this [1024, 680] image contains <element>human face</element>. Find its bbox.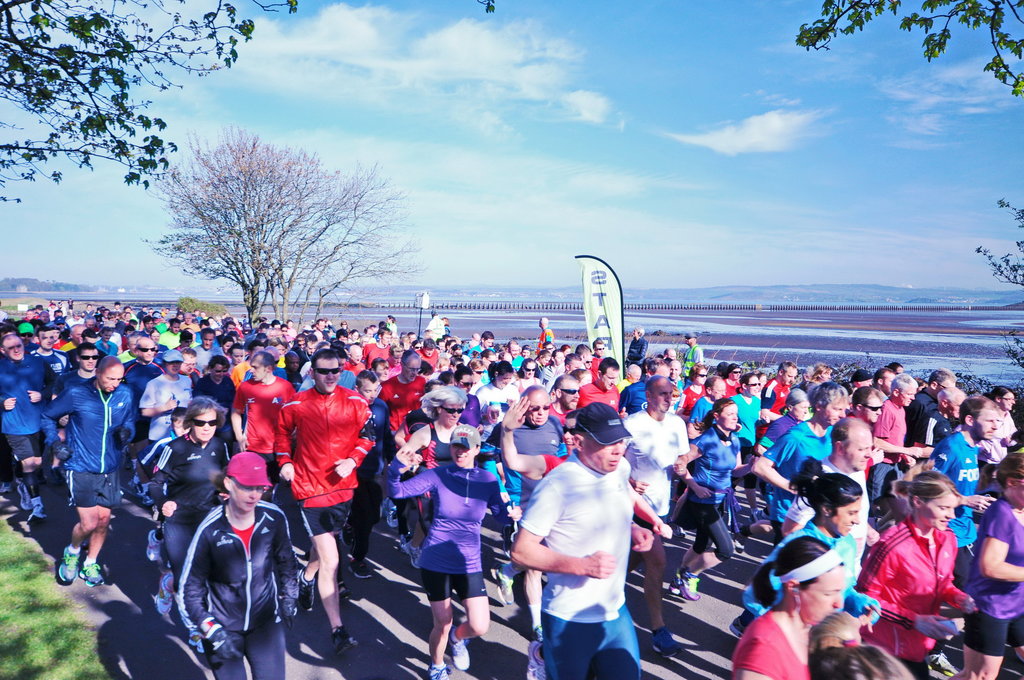
[x1=719, y1=406, x2=737, y2=430].
